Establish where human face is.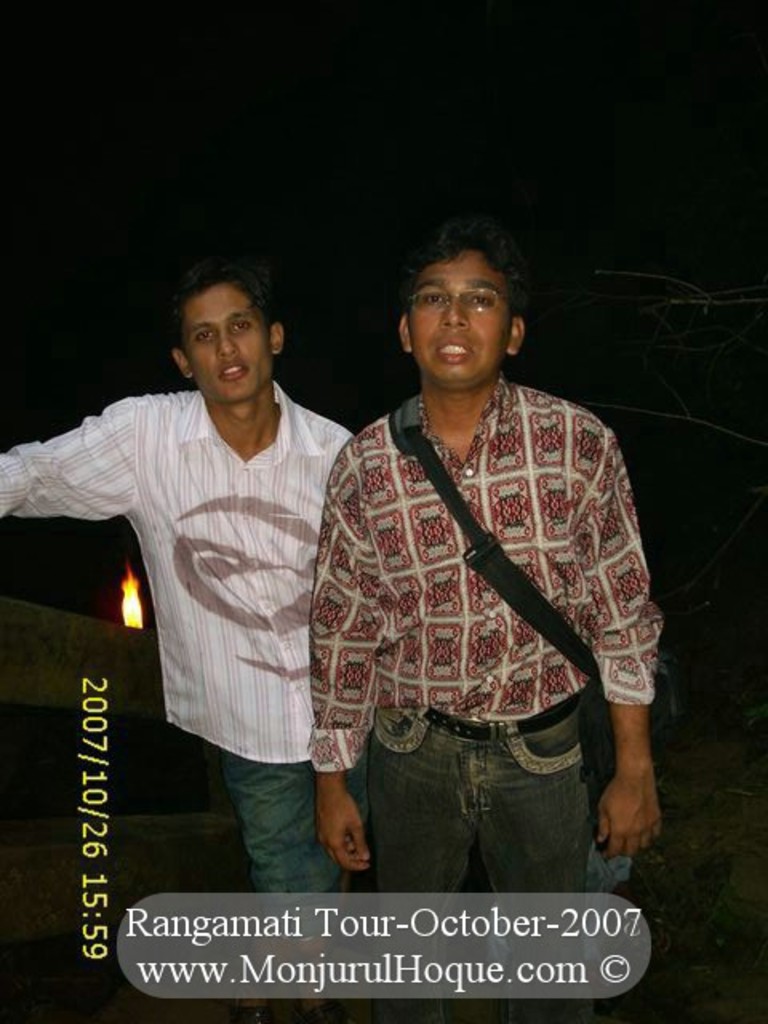
Established at 181:290:272:397.
